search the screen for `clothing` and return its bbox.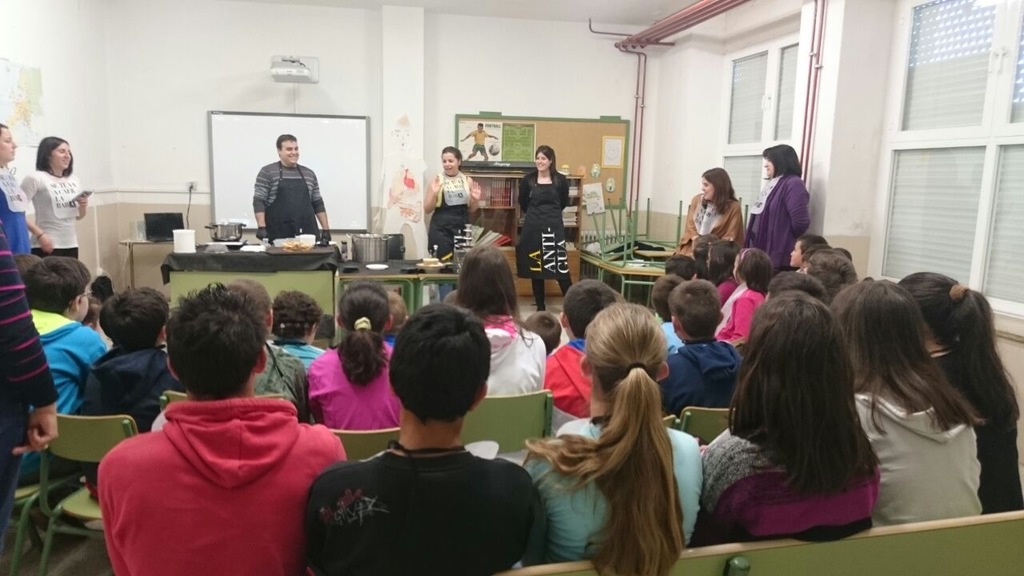
Found: 29 252 85 262.
